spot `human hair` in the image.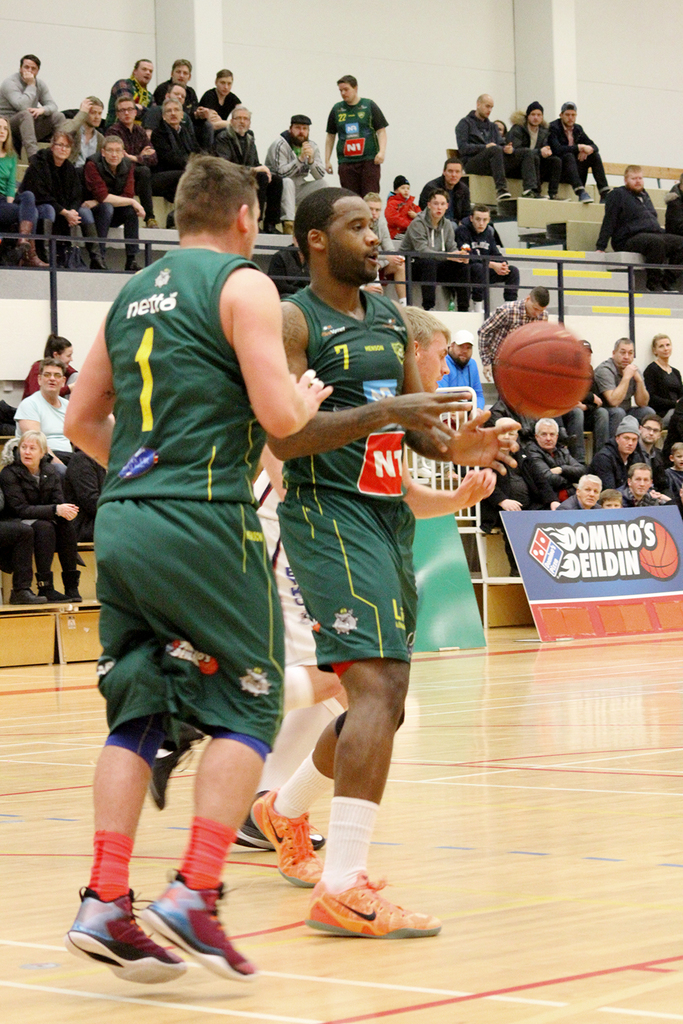
`human hair` found at x1=576, y1=473, x2=600, y2=489.
